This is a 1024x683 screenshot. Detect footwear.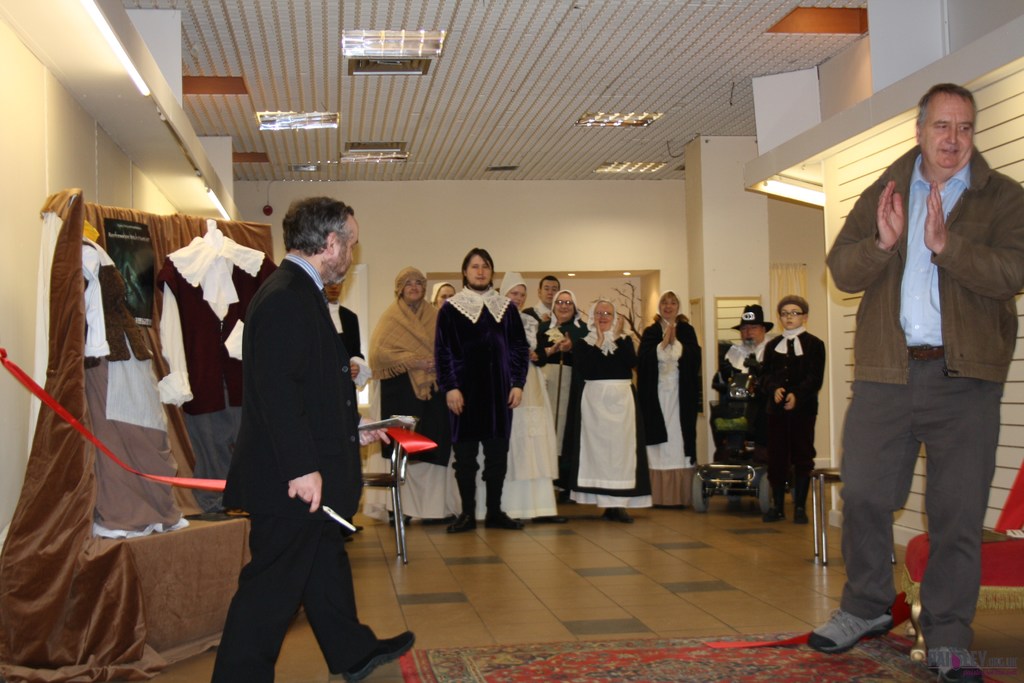
l=486, t=508, r=524, b=527.
